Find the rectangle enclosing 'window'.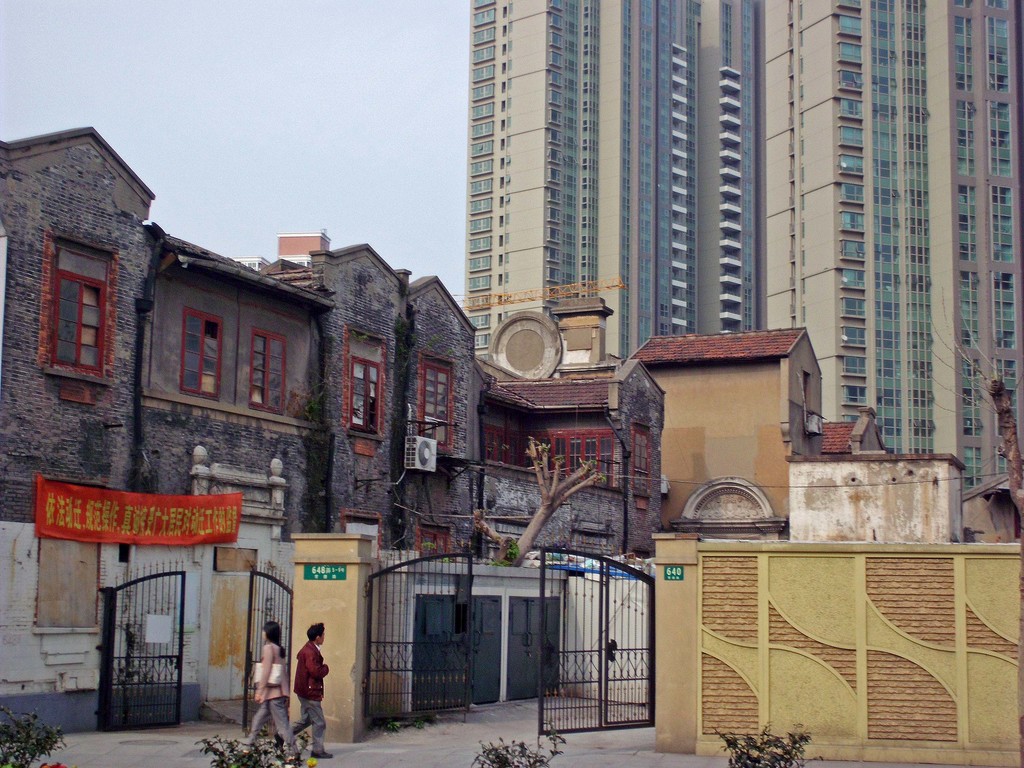
985/98/1011/177.
